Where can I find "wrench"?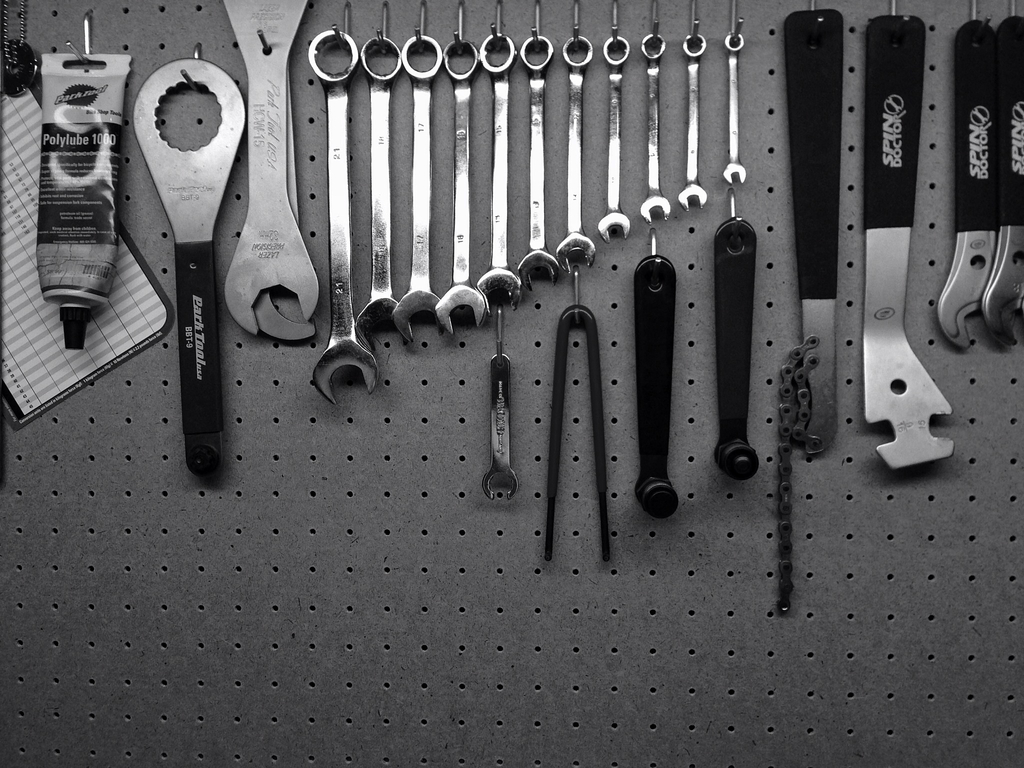
You can find it at box=[722, 28, 751, 187].
